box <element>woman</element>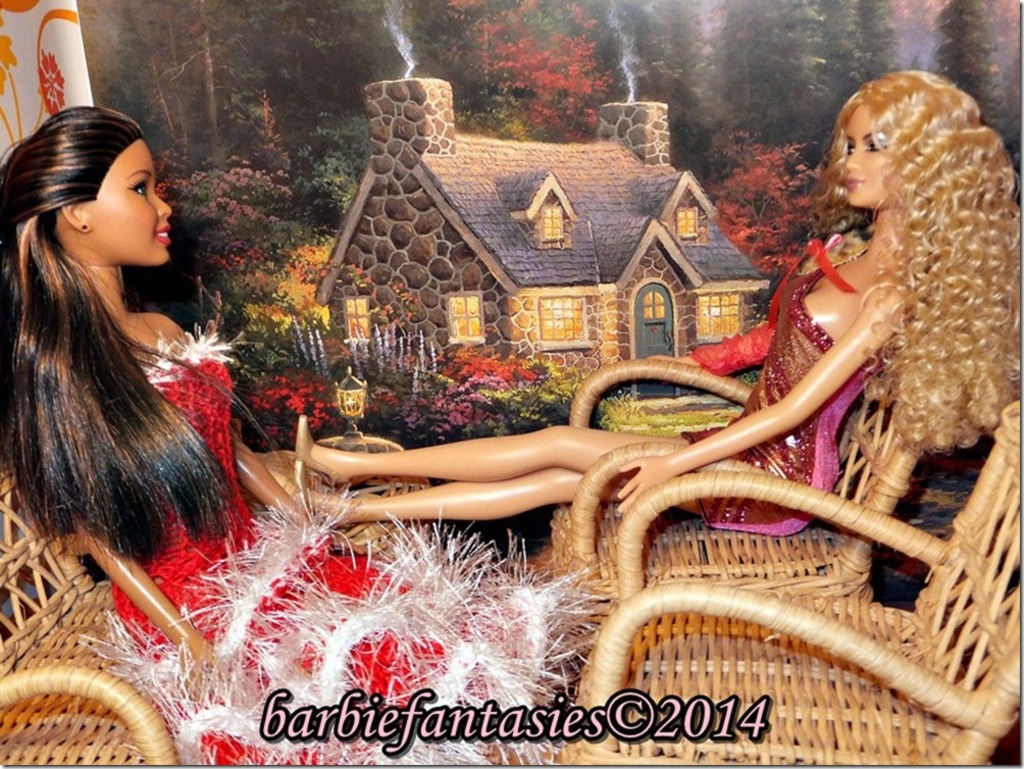
<bbox>289, 66, 1023, 525</bbox>
